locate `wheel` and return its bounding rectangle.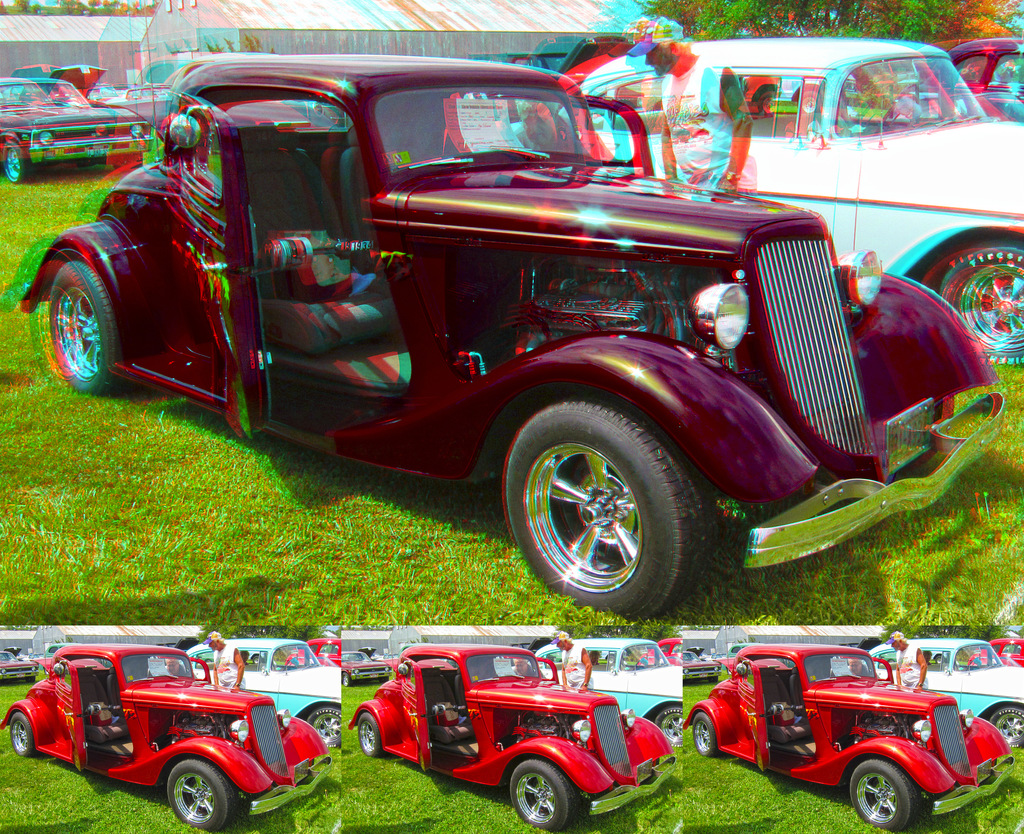
BBox(12, 711, 35, 760).
